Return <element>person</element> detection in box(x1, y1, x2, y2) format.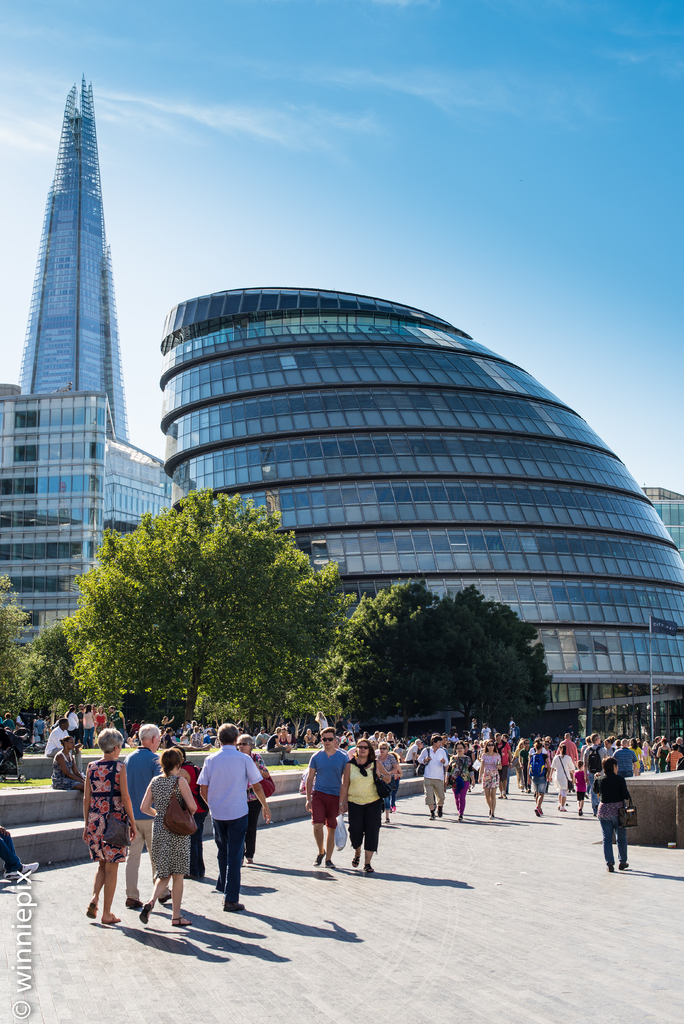
box(416, 729, 454, 820).
